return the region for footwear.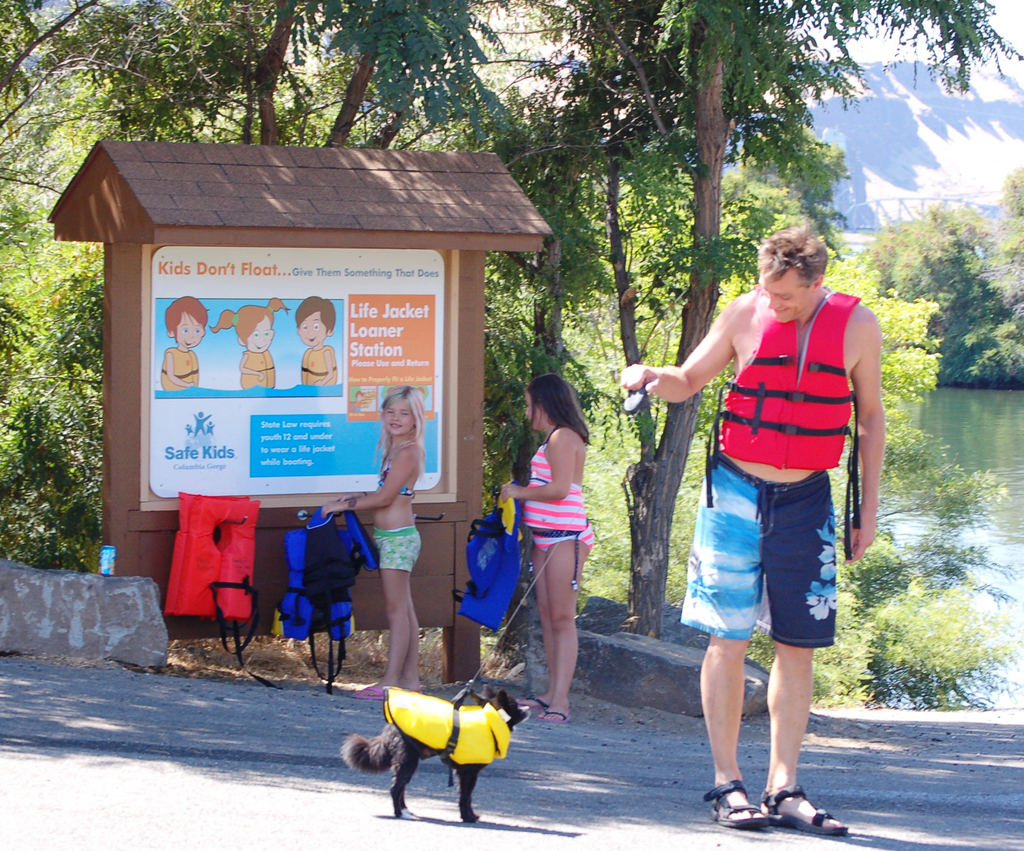
rect(703, 780, 769, 828).
